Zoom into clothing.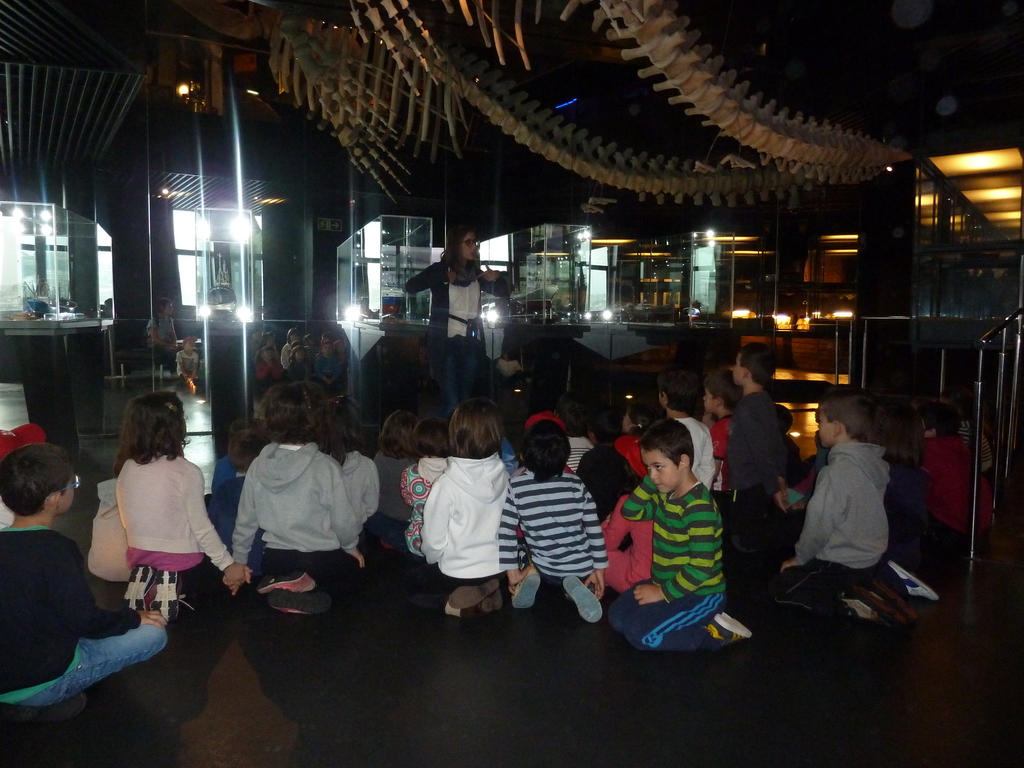
Zoom target: x1=0, y1=497, x2=15, y2=529.
